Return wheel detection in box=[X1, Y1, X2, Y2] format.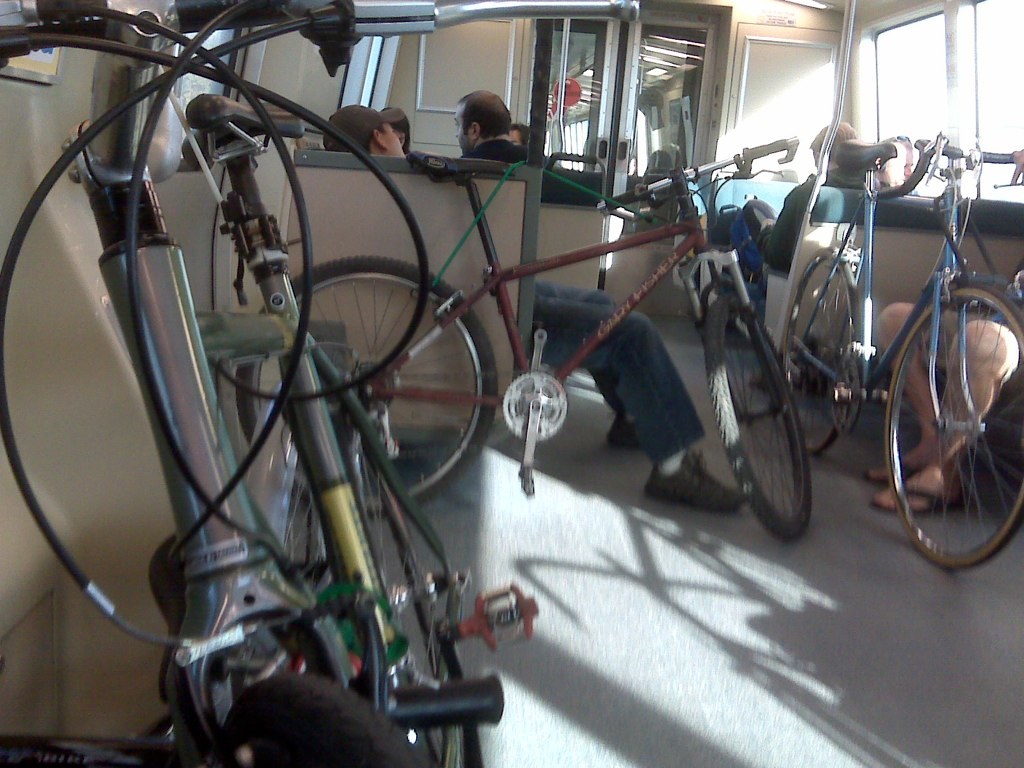
box=[325, 441, 465, 767].
